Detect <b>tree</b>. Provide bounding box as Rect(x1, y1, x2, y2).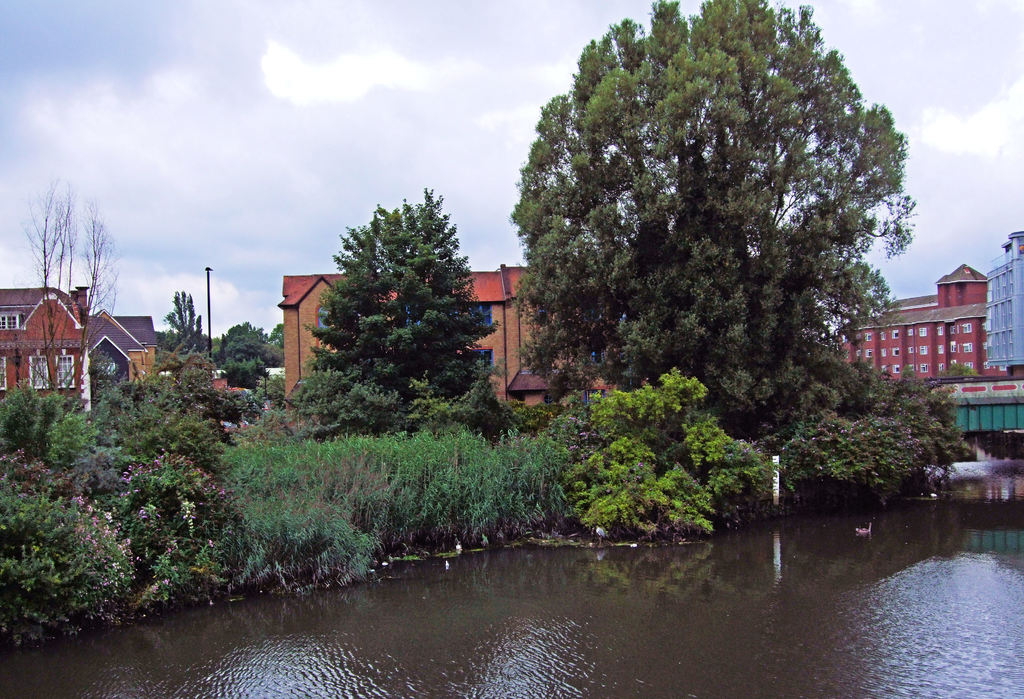
Rect(508, 0, 921, 456).
